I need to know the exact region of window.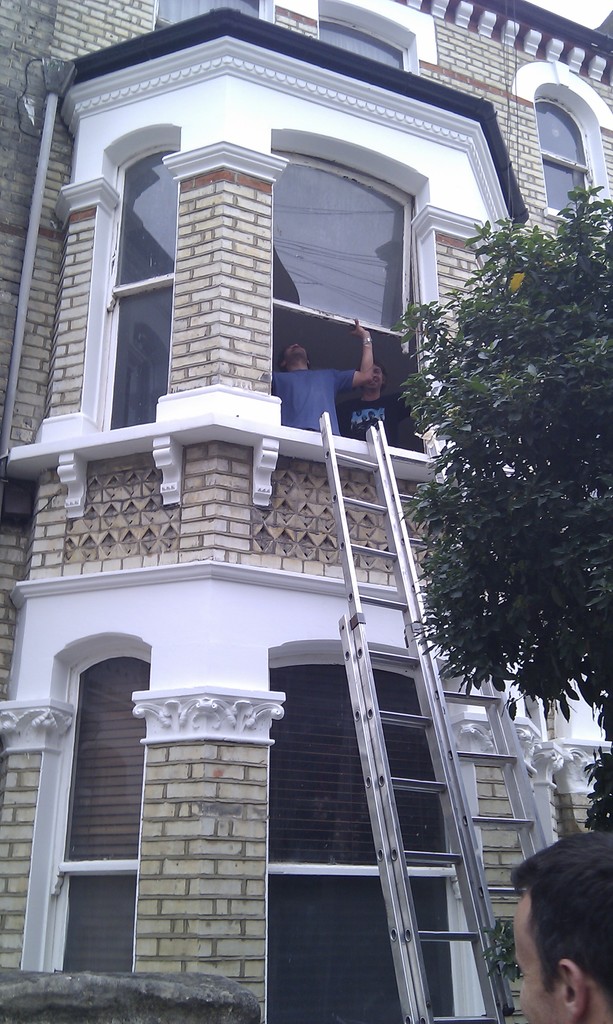
Region: x1=32 y1=647 x2=139 y2=991.
